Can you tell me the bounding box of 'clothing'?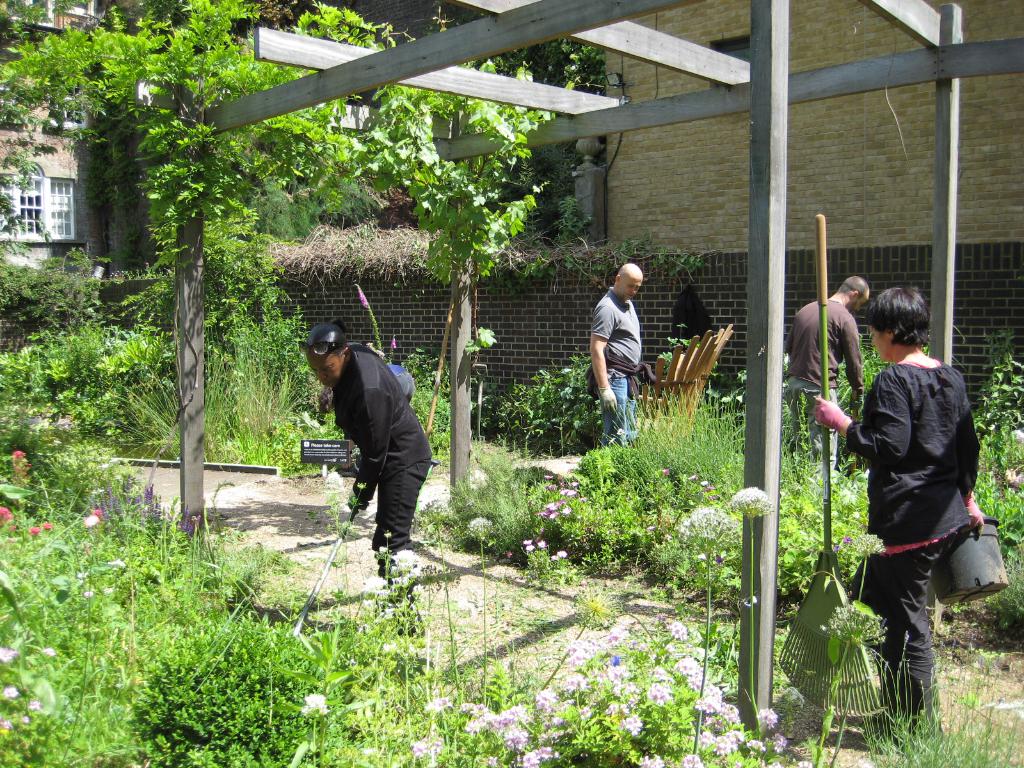
[597,378,628,461].
